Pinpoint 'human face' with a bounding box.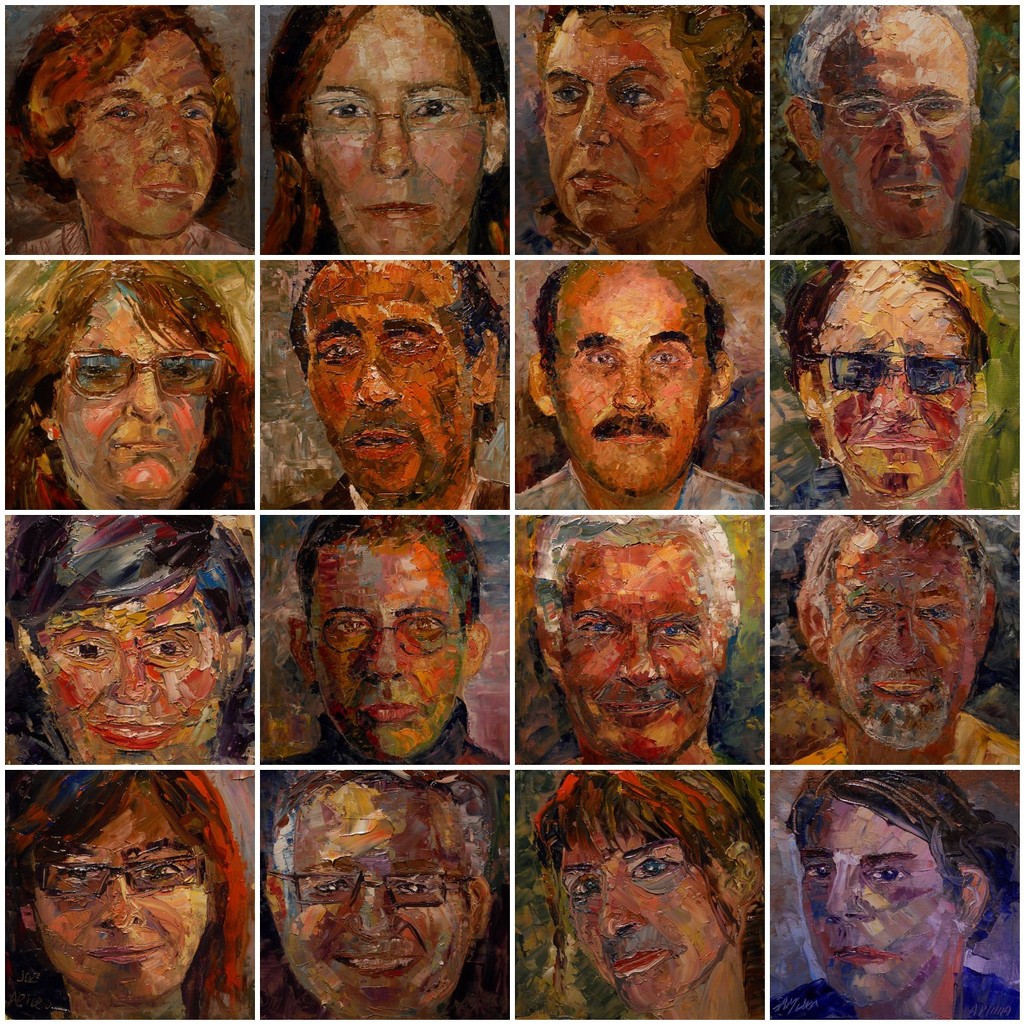
<region>544, 15, 706, 227</region>.
